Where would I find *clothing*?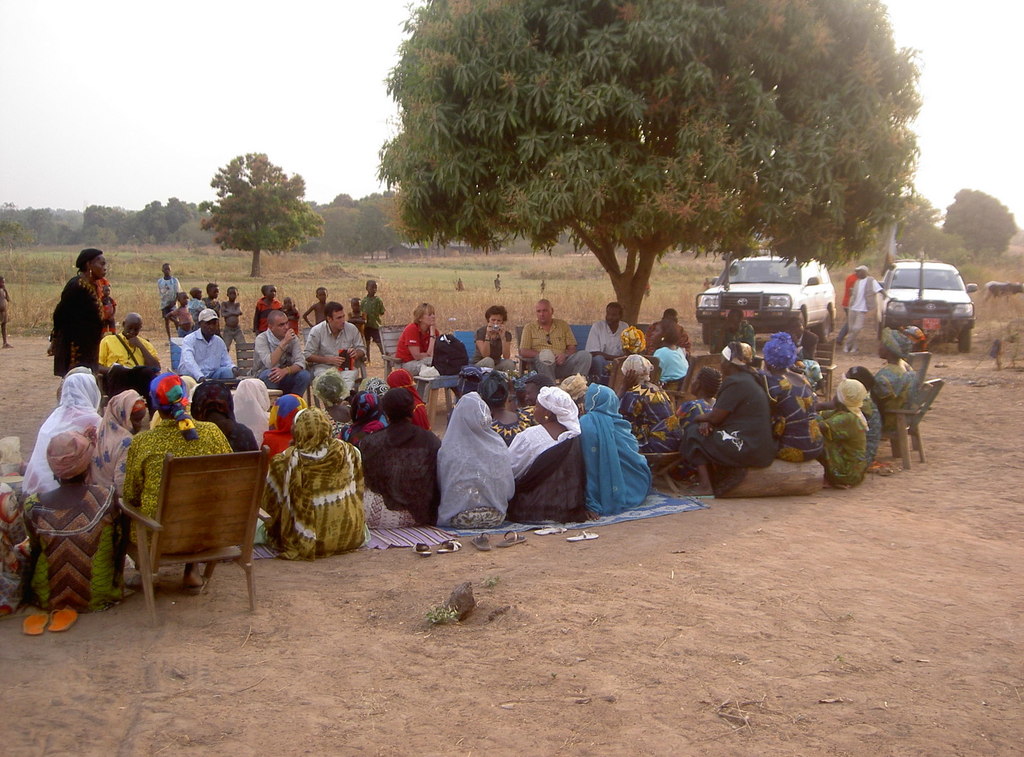
At (x1=155, y1=278, x2=184, y2=317).
